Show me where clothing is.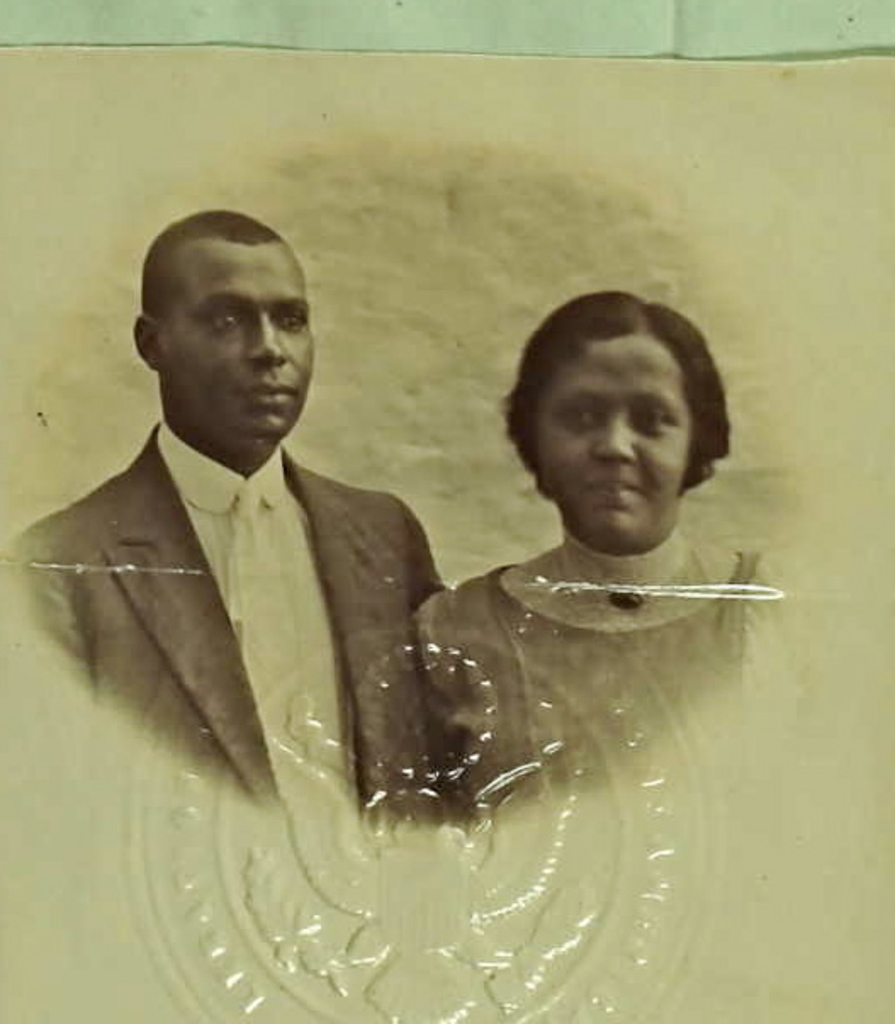
clothing is at (25, 421, 455, 827).
